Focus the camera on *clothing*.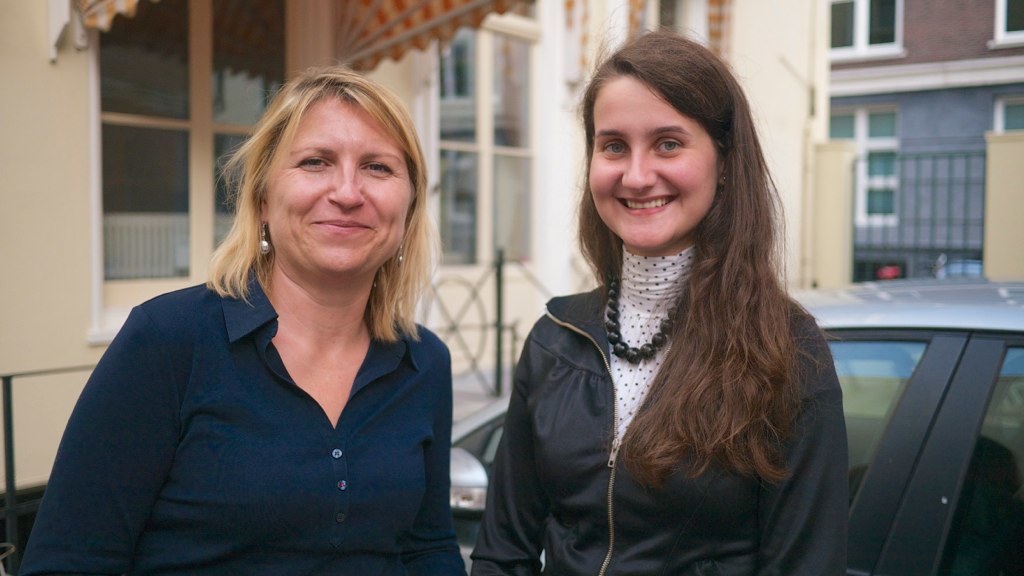
Focus region: 14 235 451 575.
